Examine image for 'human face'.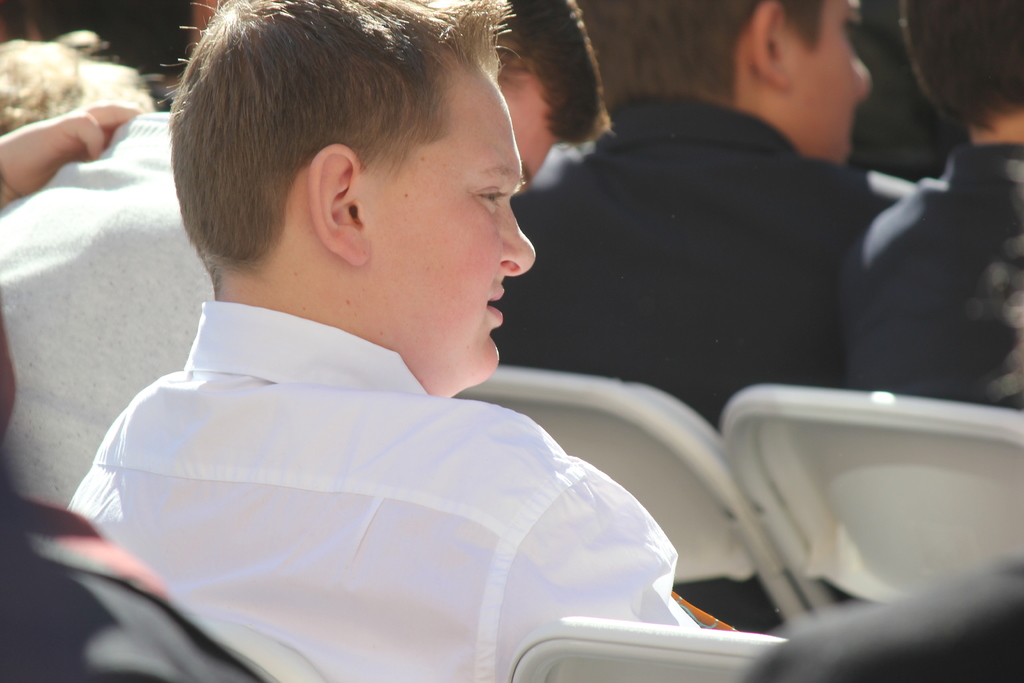
Examination result: 371/67/536/379.
